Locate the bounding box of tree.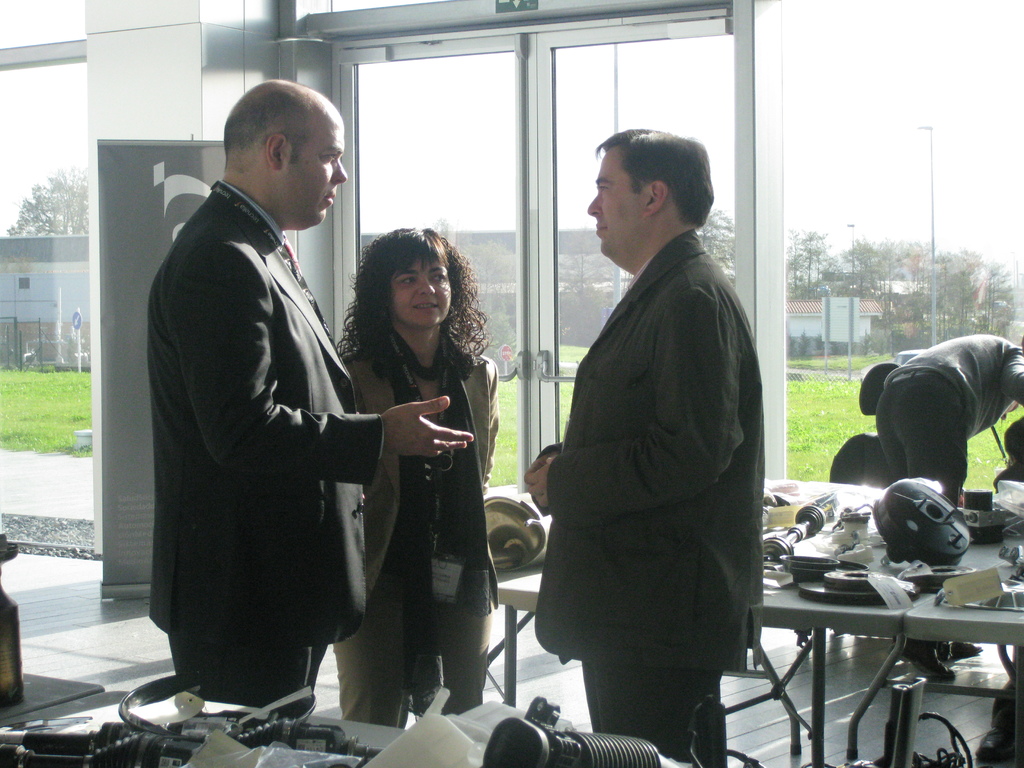
Bounding box: box(814, 220, 835, 282).
